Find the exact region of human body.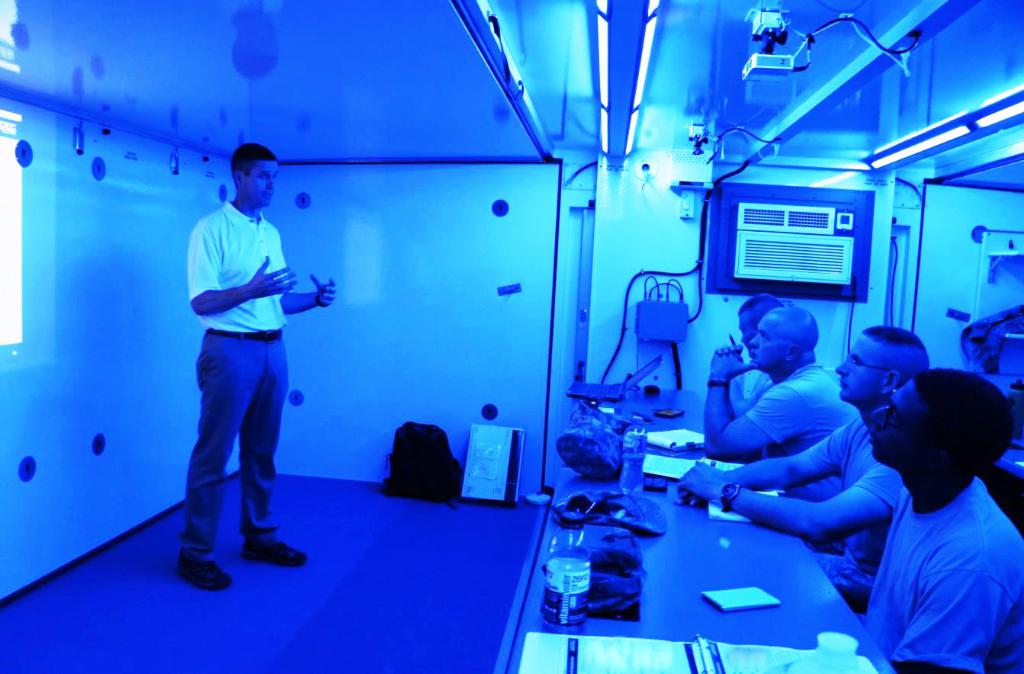
Exact region: [158,135,321,582].
